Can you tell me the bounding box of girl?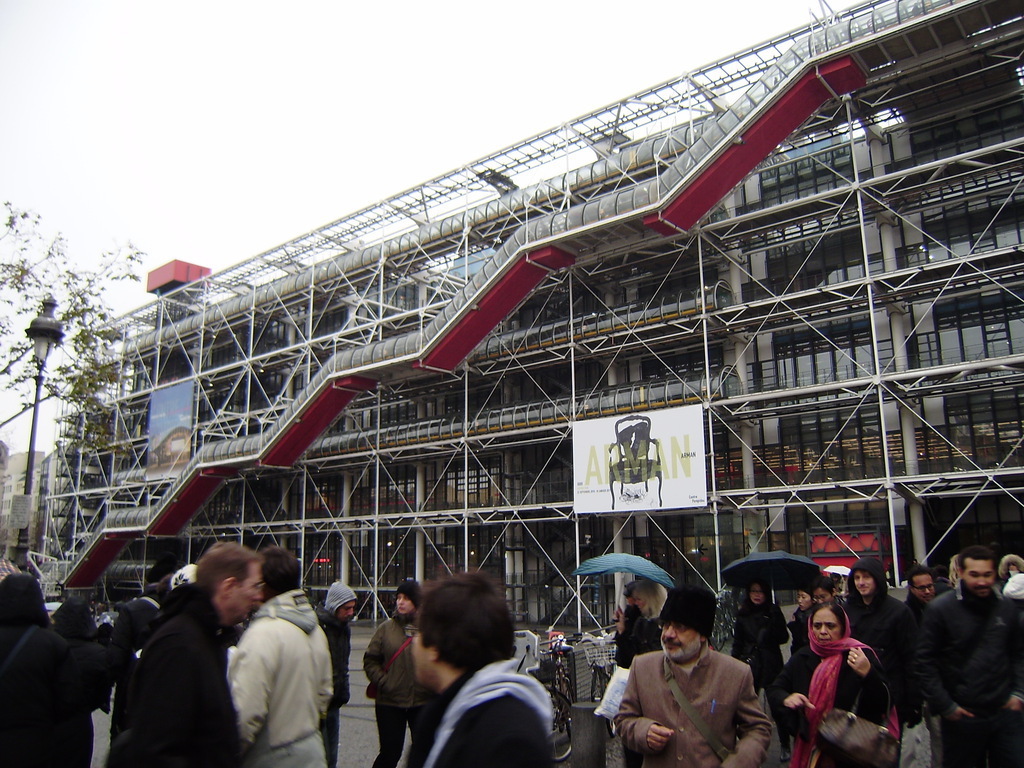
Rect(729, 573, 789, 667).
